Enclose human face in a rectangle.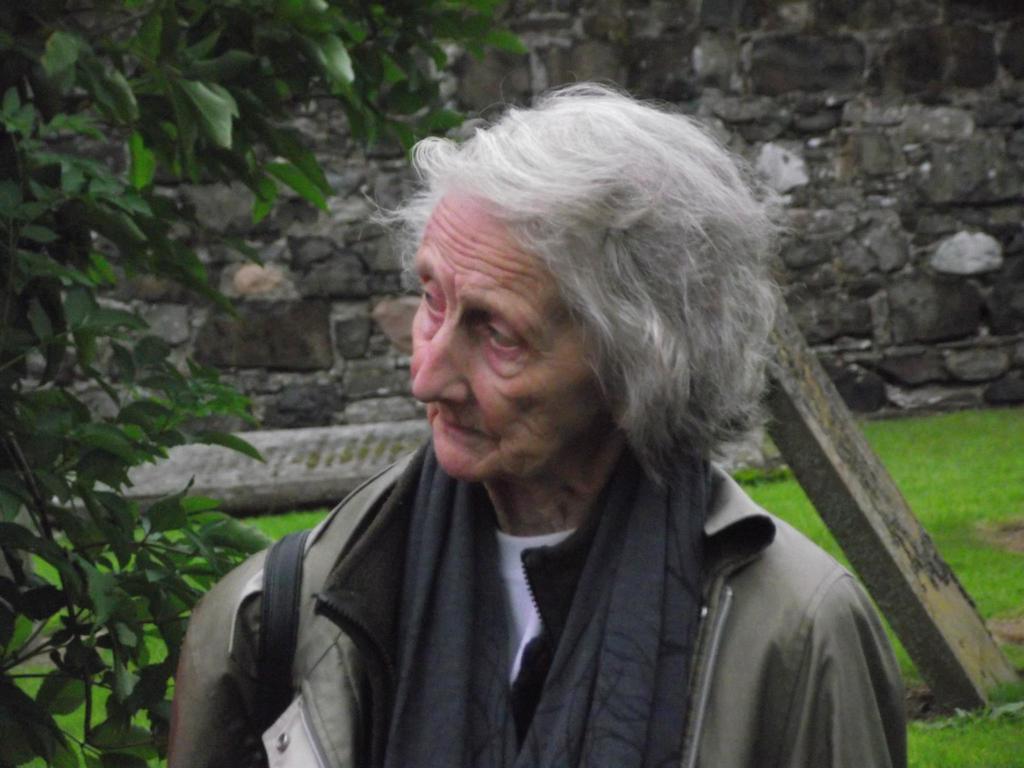
<region>409, 200, 609, 479</region>.
